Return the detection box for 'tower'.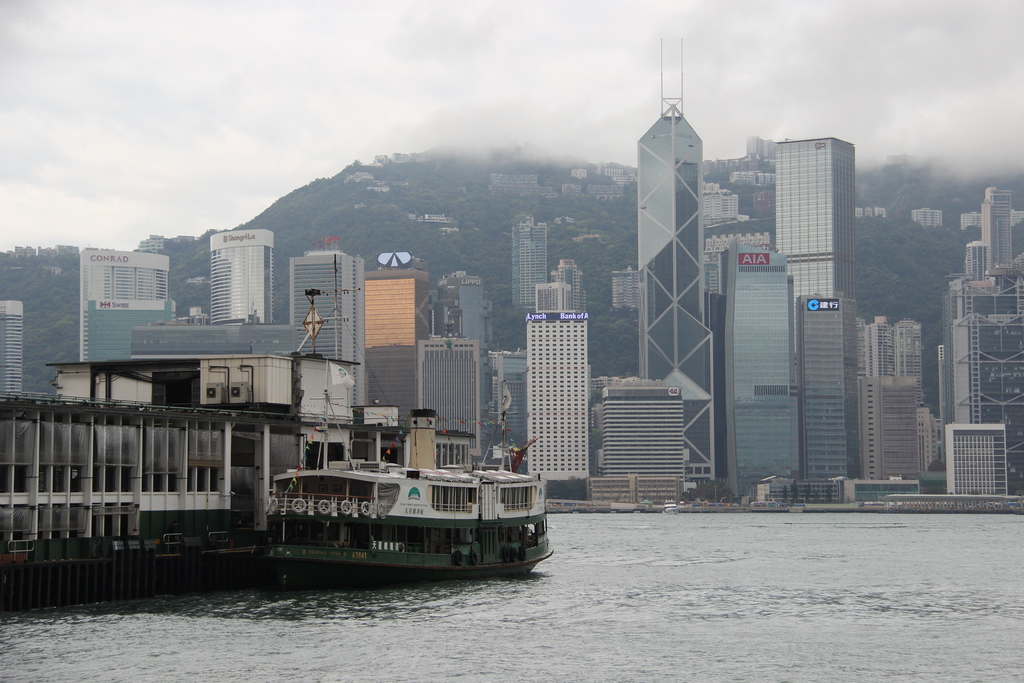
<bbox>982, 187, 1012, 263</bbox>.
